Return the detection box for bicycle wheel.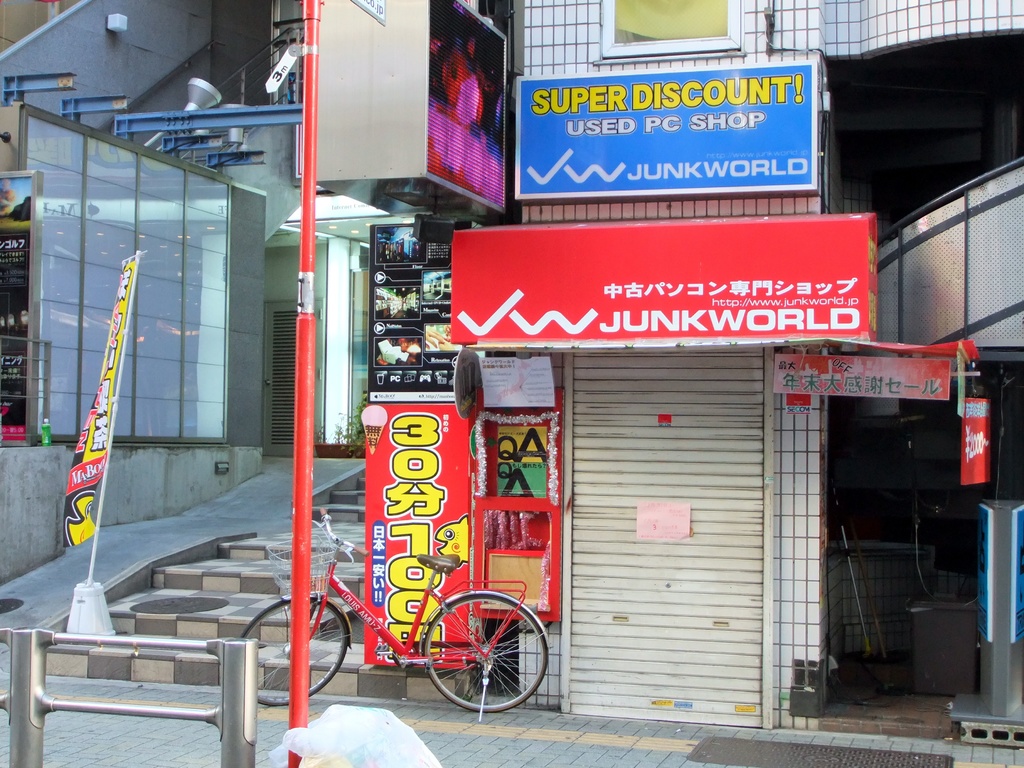
region(419, 591, 549, 715).
